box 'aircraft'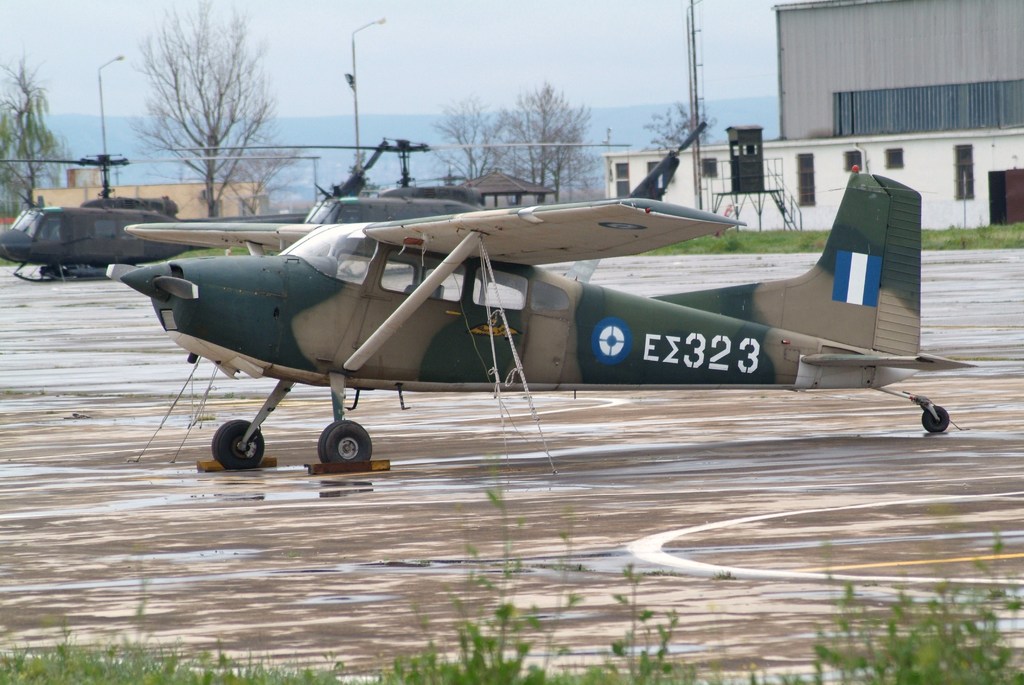
163/122/708/277
